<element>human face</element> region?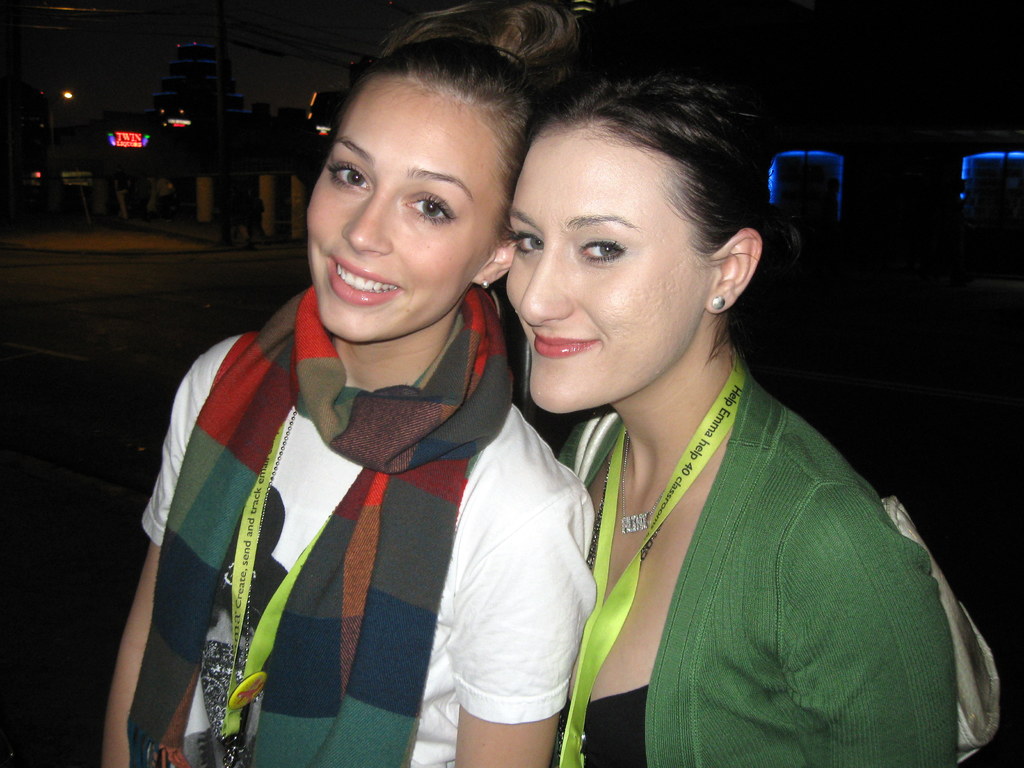
rect(307, 74, 509, 345)
